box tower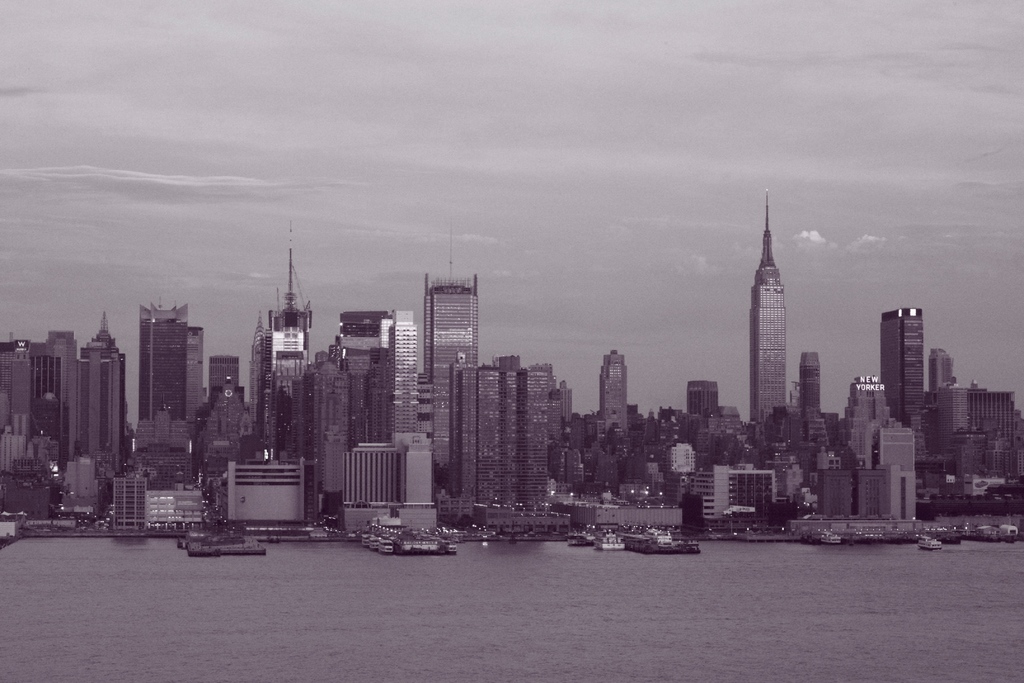
Rect(599, 350, 630, 458)
